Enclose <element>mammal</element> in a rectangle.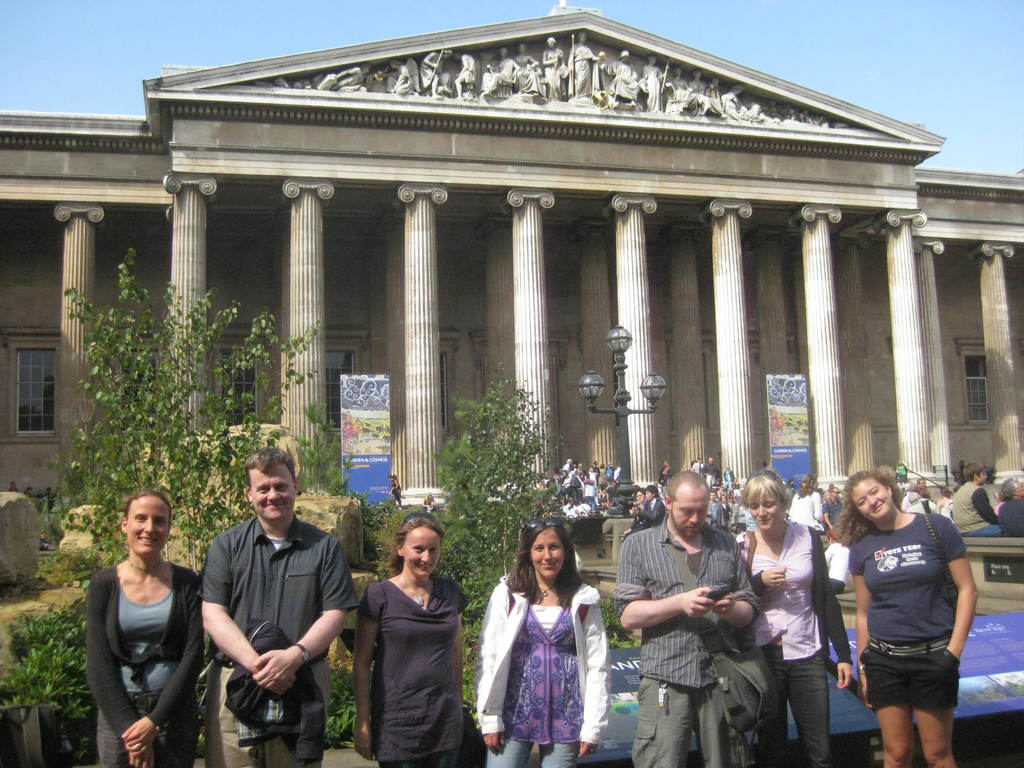
(x1=900, y1=484, x2=922, y2=515).
